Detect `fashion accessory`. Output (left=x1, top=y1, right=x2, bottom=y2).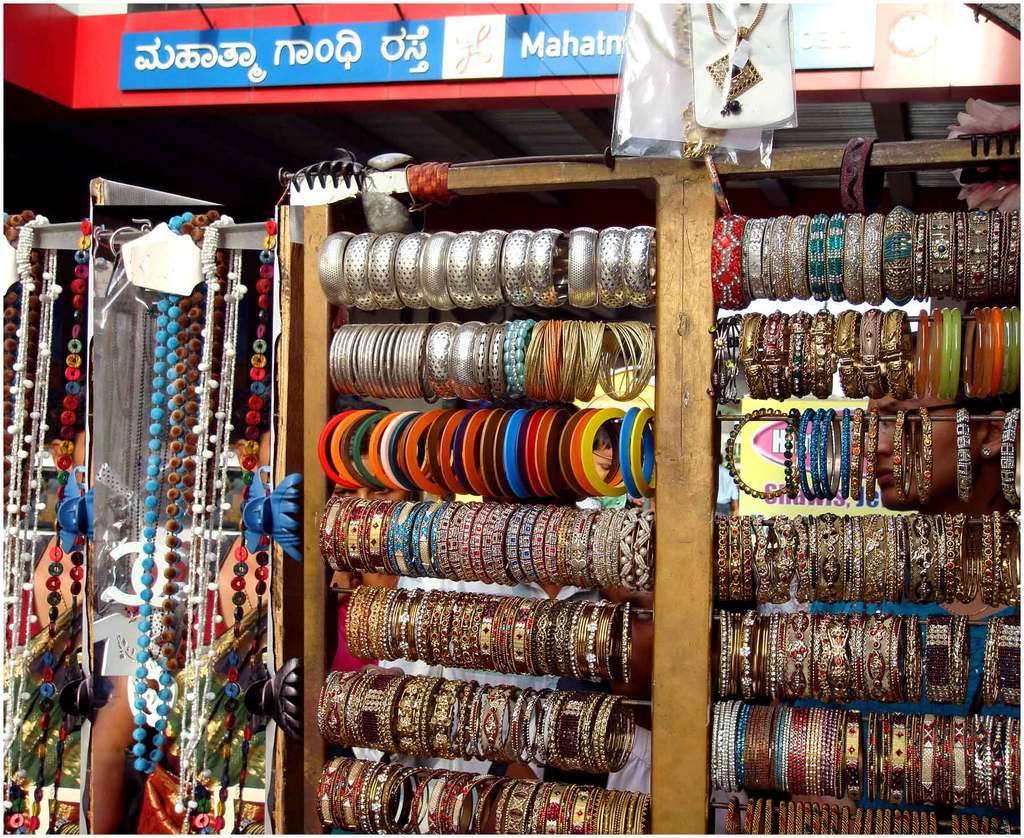
(left=289, top=143, right=363, bottom=189).
